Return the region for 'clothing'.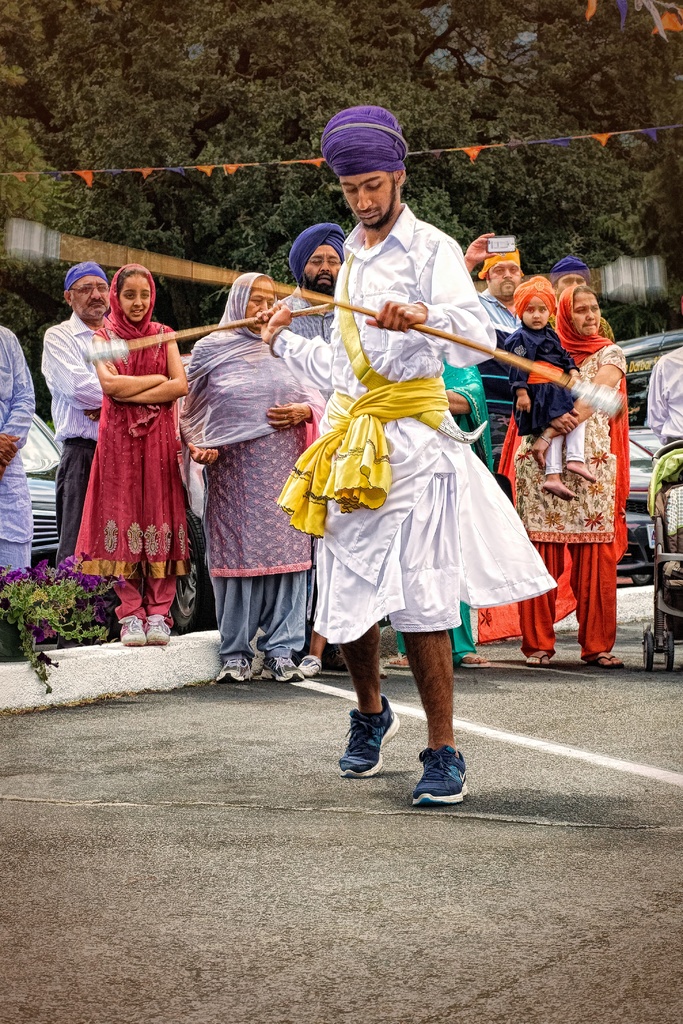
Rect(88, 319, 199, 620).
